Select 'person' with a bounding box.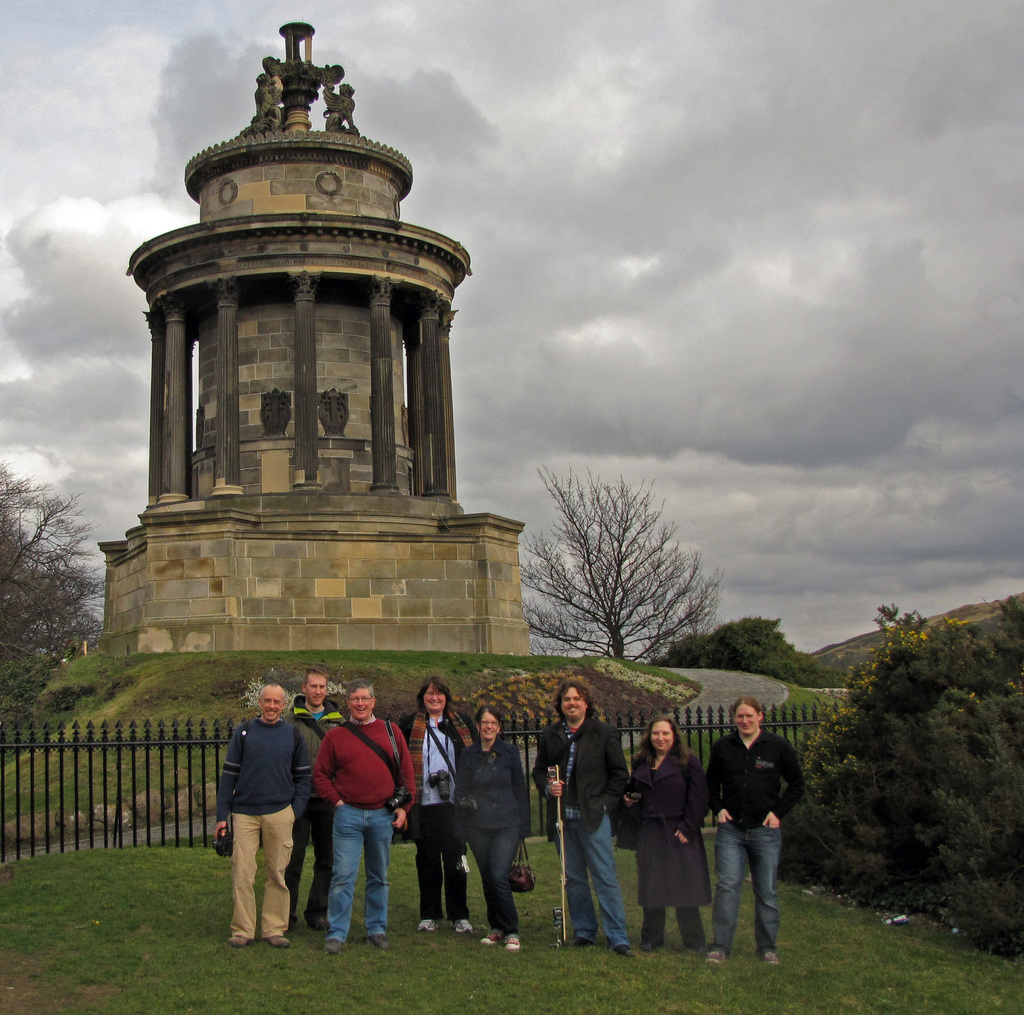
702/690/801/967.
